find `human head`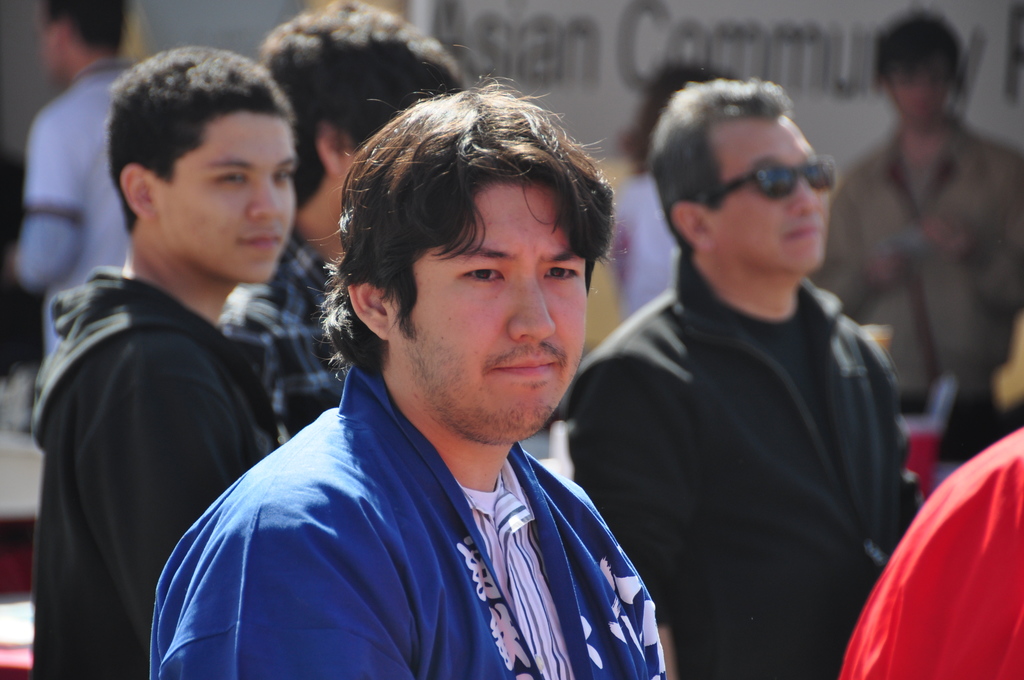
258:0:464:261
